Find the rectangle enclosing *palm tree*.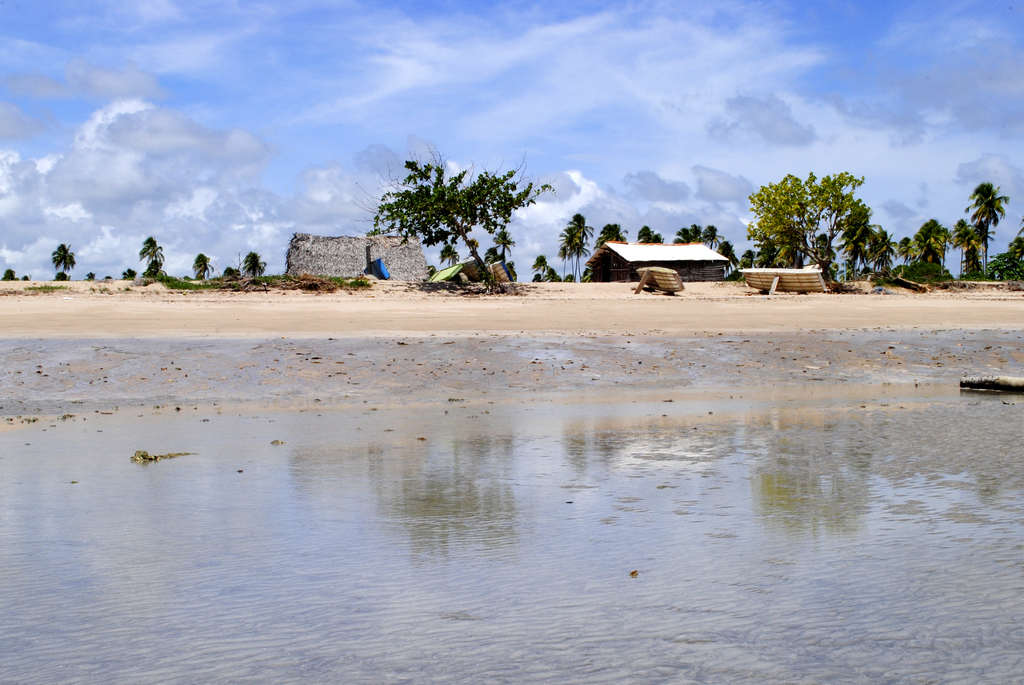
(left=135, top=235, right=165, bottom=276).
